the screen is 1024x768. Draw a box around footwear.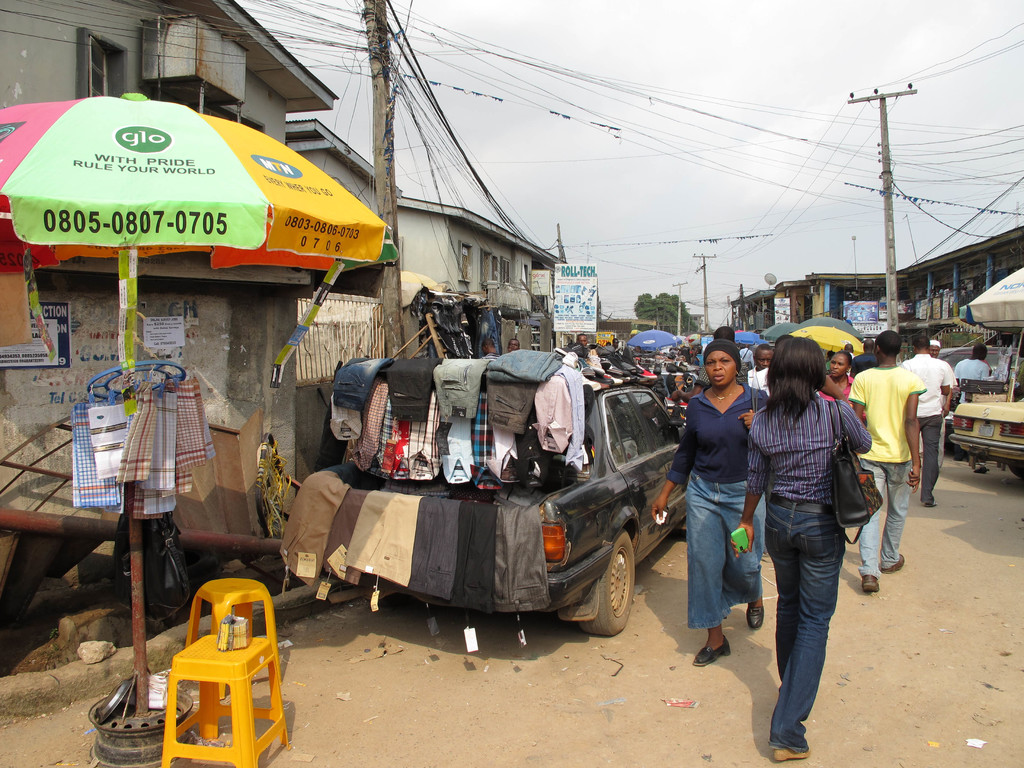
bbox(691, 634, 732, 668).
